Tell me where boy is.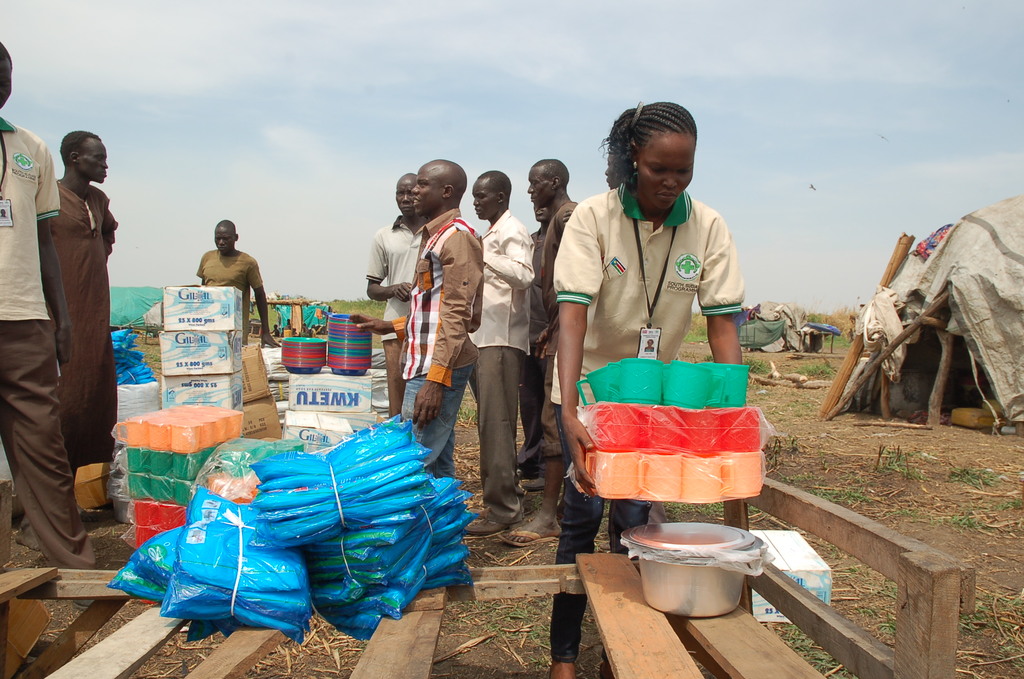
boy is at locate(349, 162, 488, 480).
